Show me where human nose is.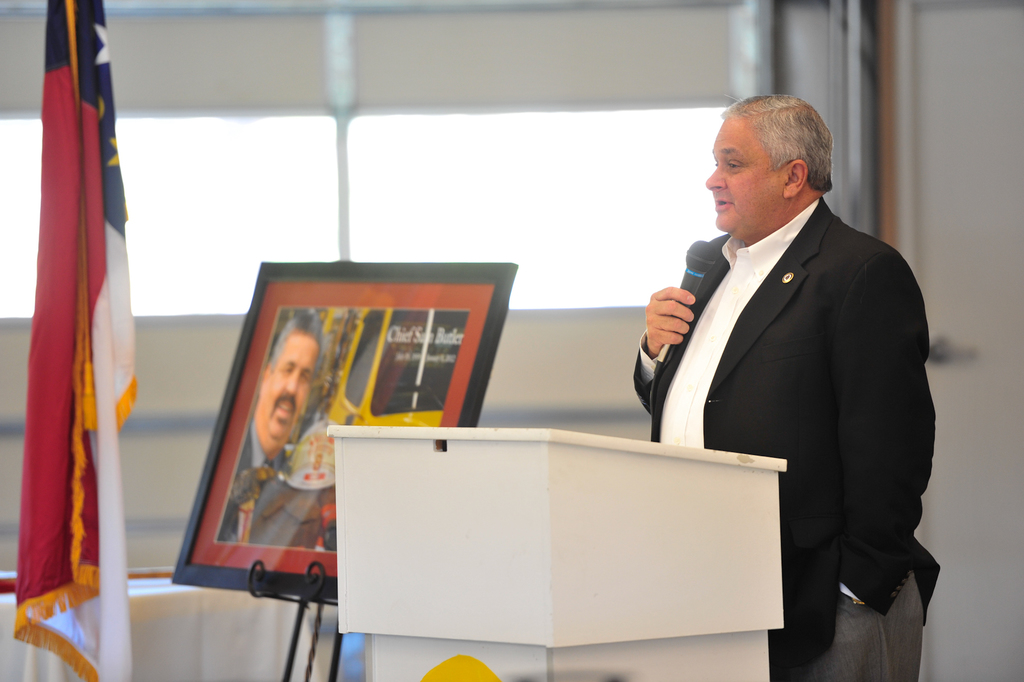
human nose is at l=709, t=165, r=722, b=187.
